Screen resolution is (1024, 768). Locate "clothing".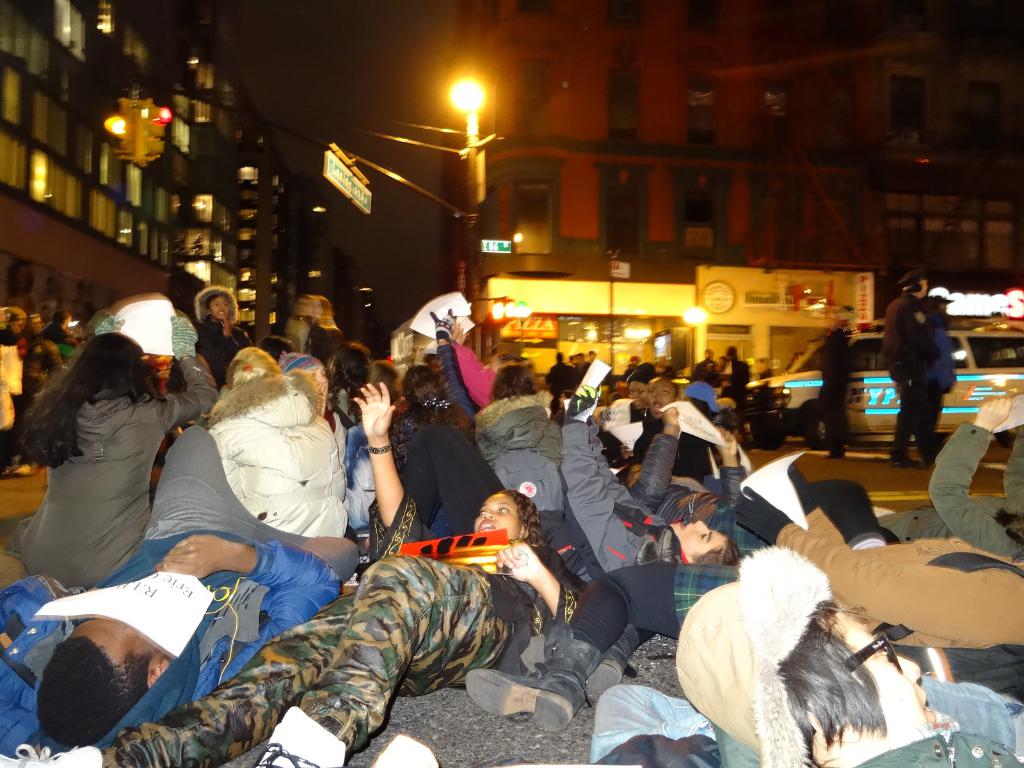
<region>168, 320, 252, 390</region>.
